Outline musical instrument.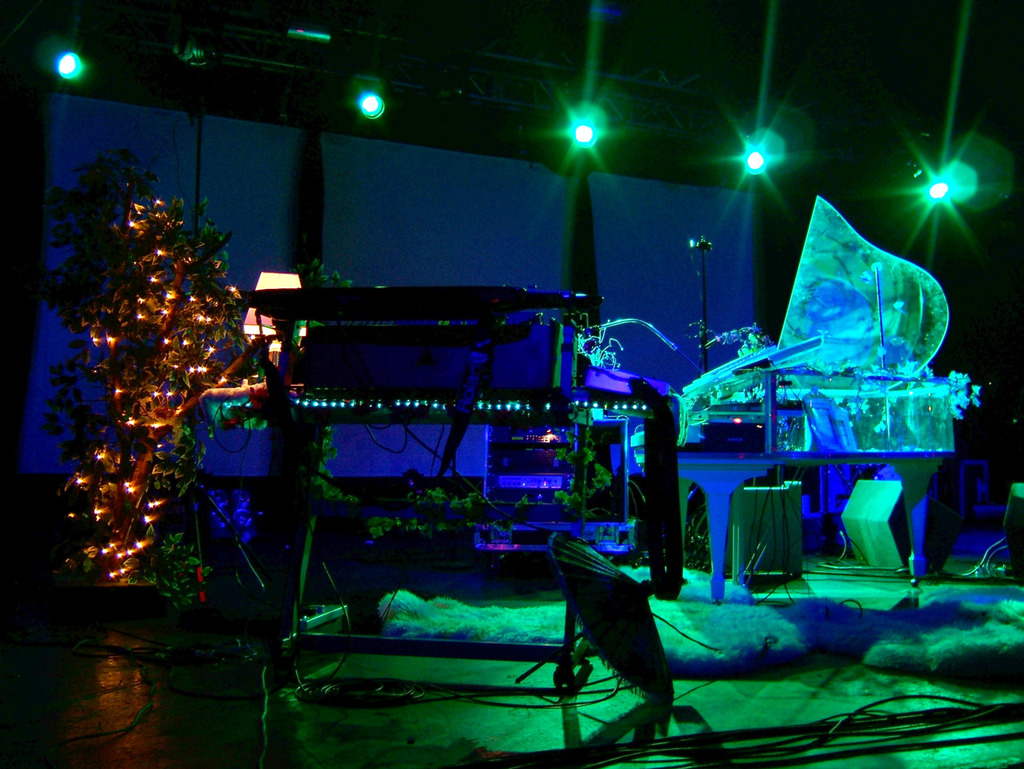
Outline: <box>216,279,686,630</box>.
